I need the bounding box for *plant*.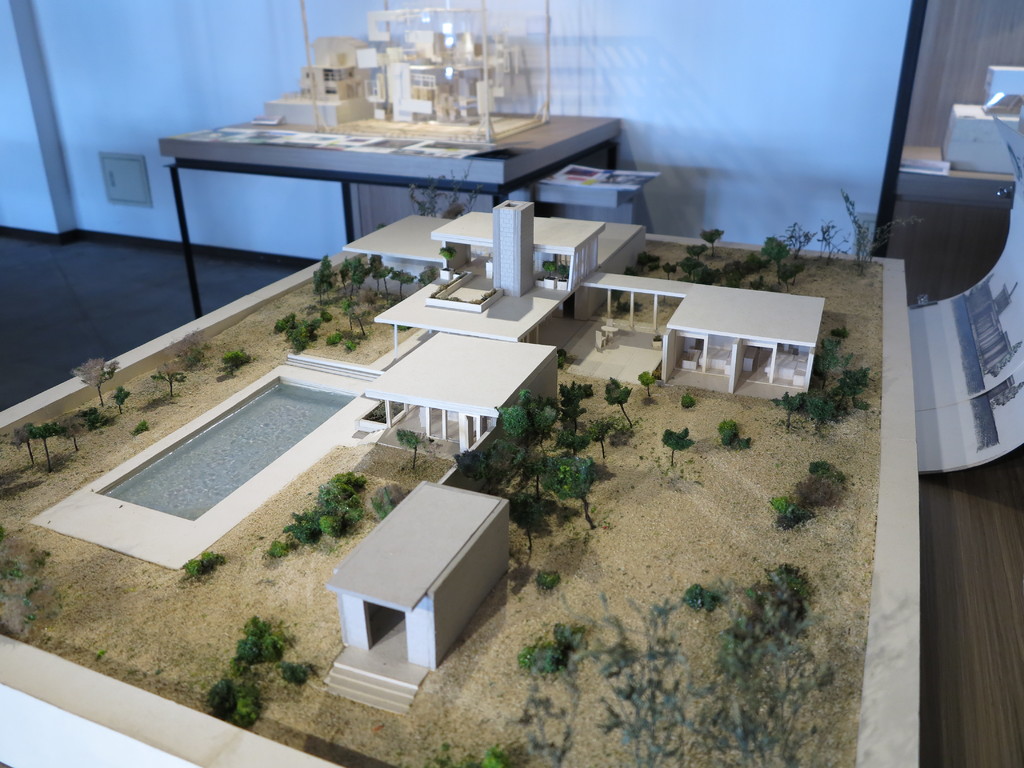
Here it is: (743, 252, 767, 275).
